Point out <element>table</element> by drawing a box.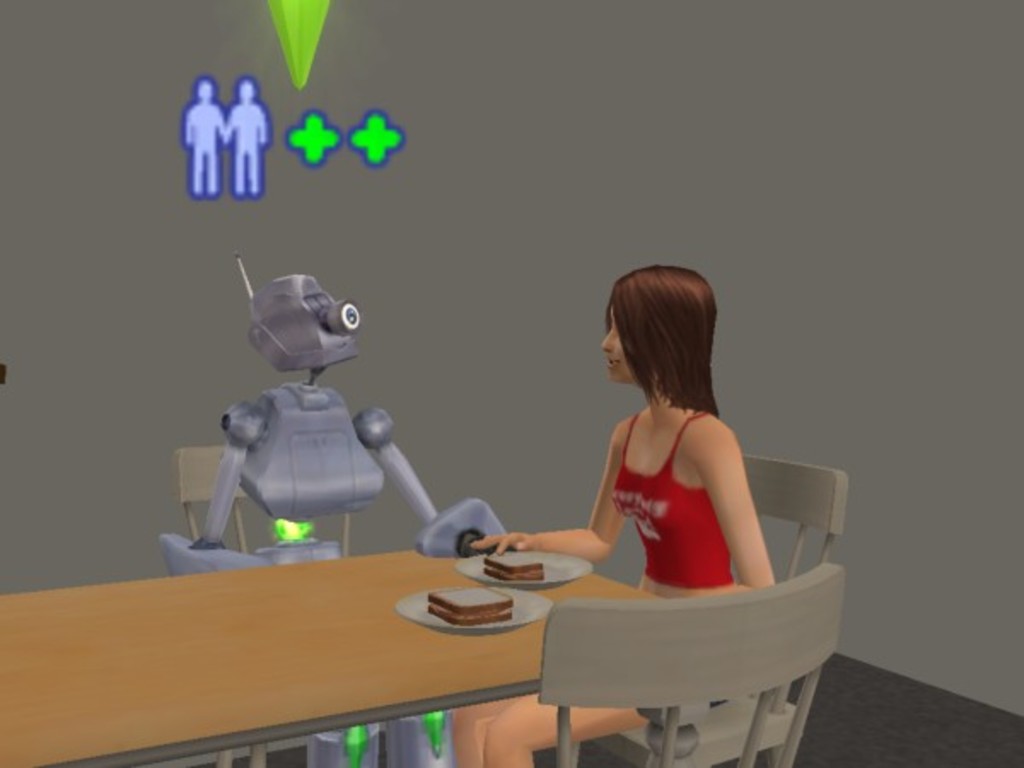
(0, 546, 654, 766).
